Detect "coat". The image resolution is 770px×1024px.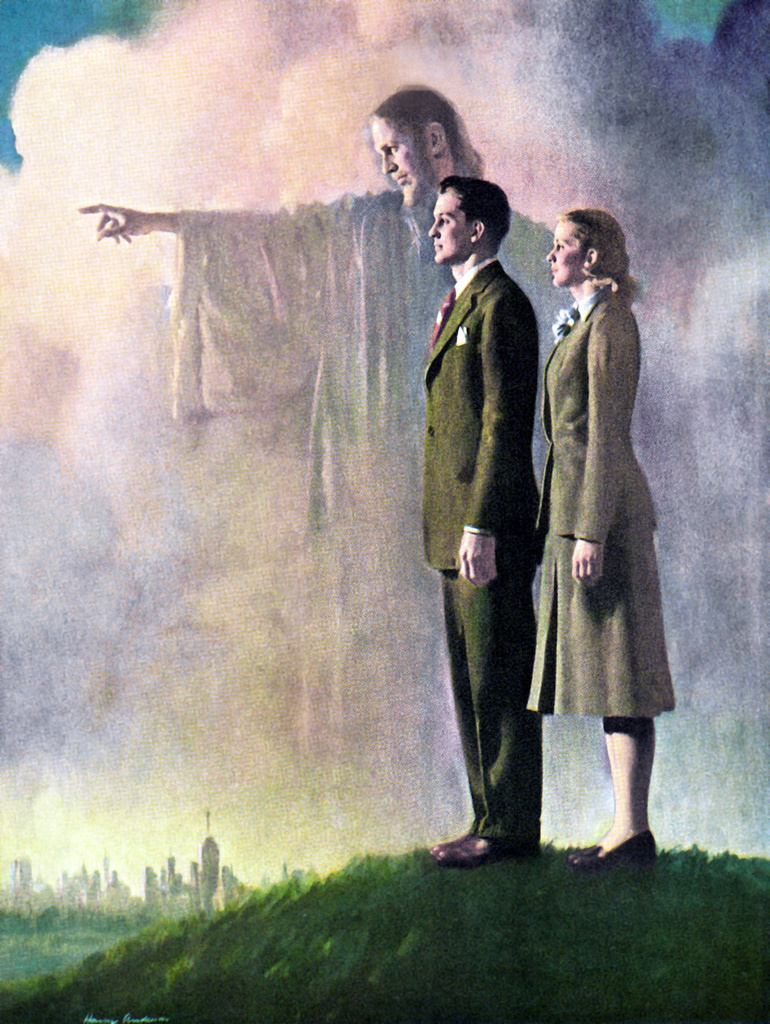
select_region(418, 244, 531, 586).
